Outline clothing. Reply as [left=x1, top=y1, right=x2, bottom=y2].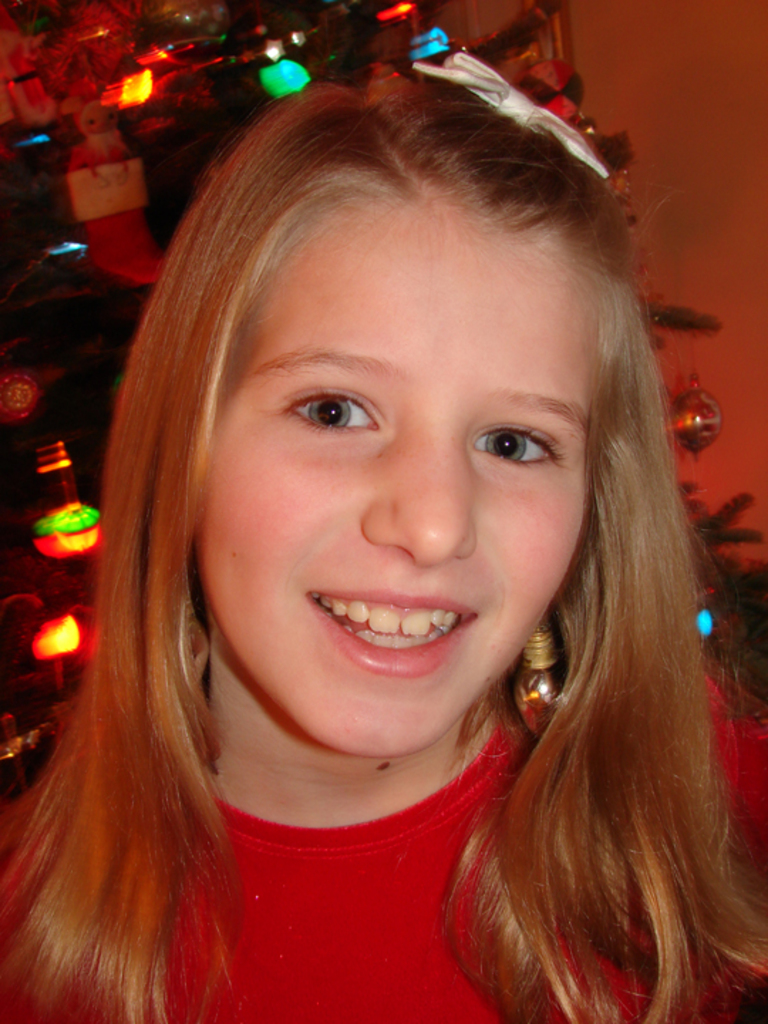
[left=37, top=695, right=643, bottom=1000].
